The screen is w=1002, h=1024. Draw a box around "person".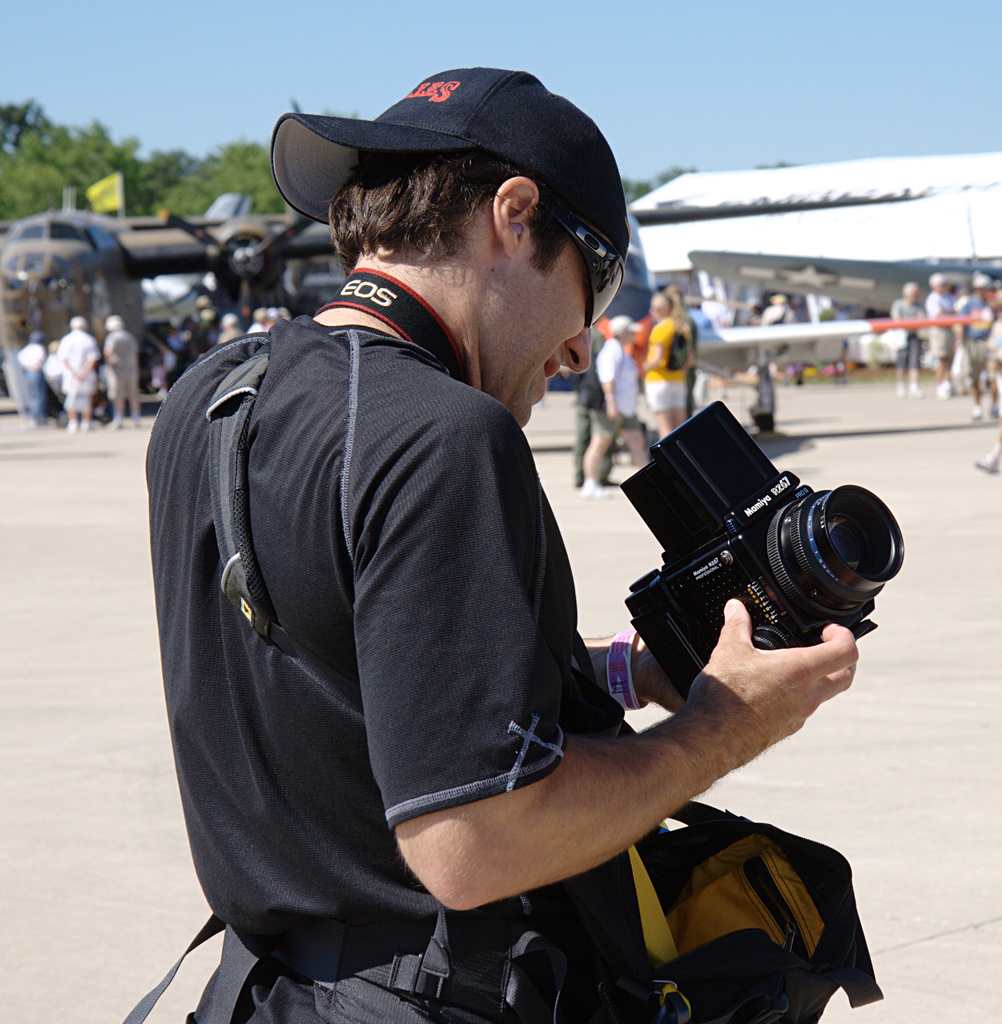
<box>635,290,681,452</box>.
